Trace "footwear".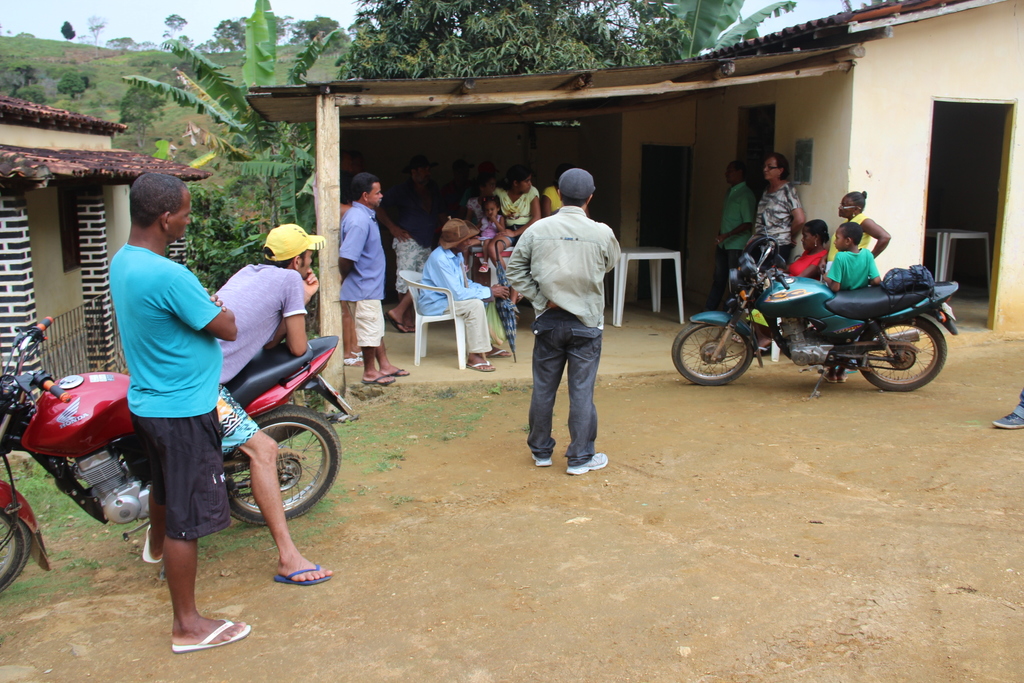
Traced to {"left": 376, "top": 360, "right": 410, "bottom": 383}.
